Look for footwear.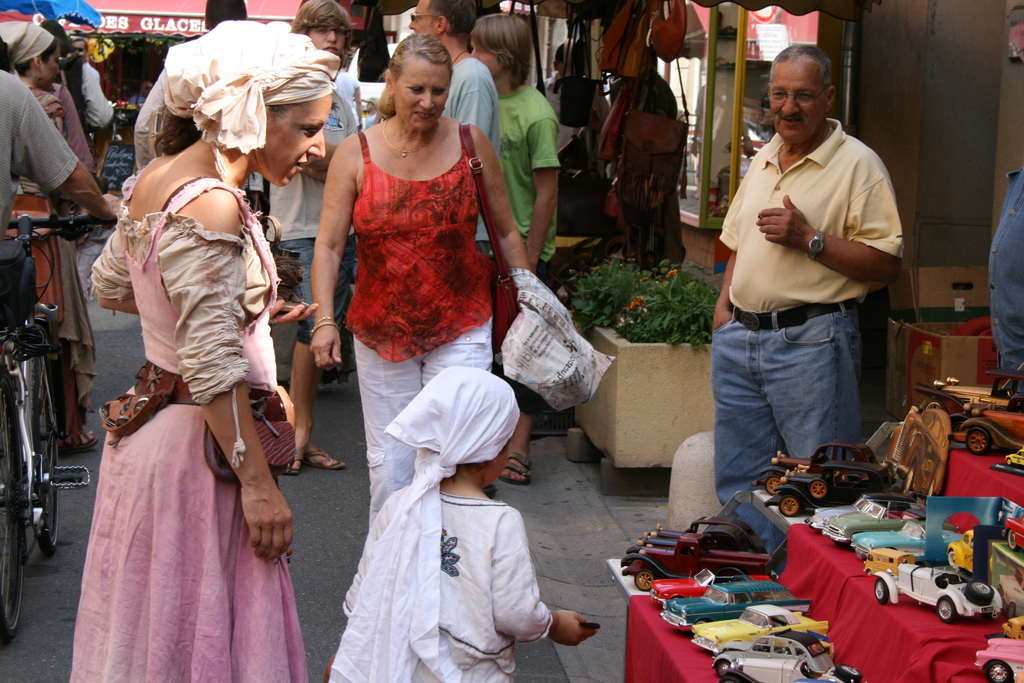
Found: 282/447/303/475.
